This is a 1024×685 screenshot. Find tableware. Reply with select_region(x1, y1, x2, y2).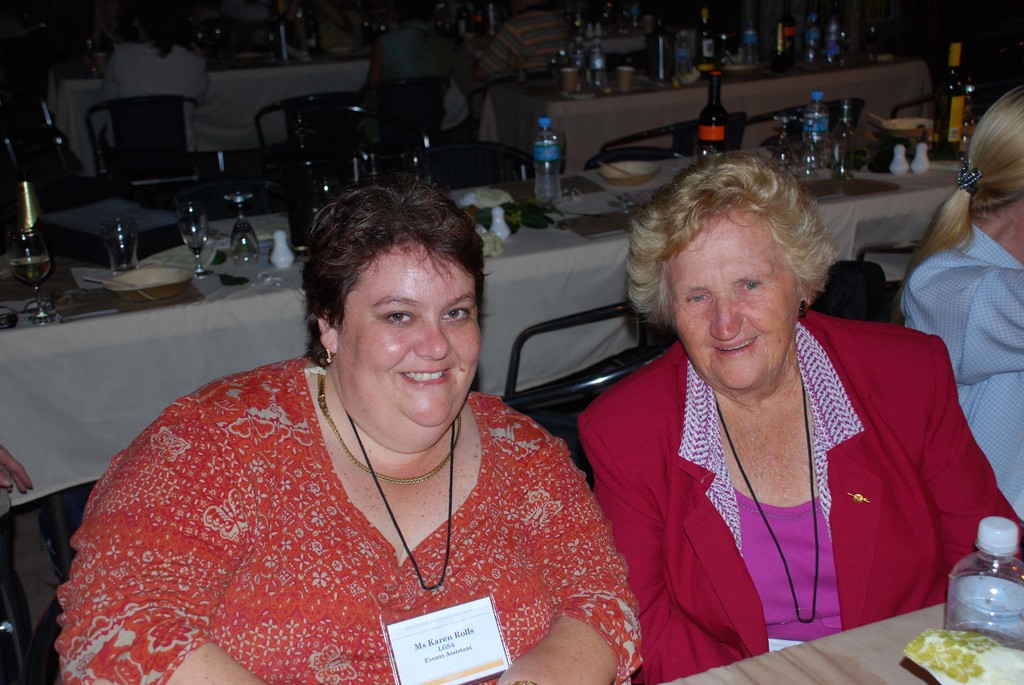
select_region(620, 68, 636, 91).
